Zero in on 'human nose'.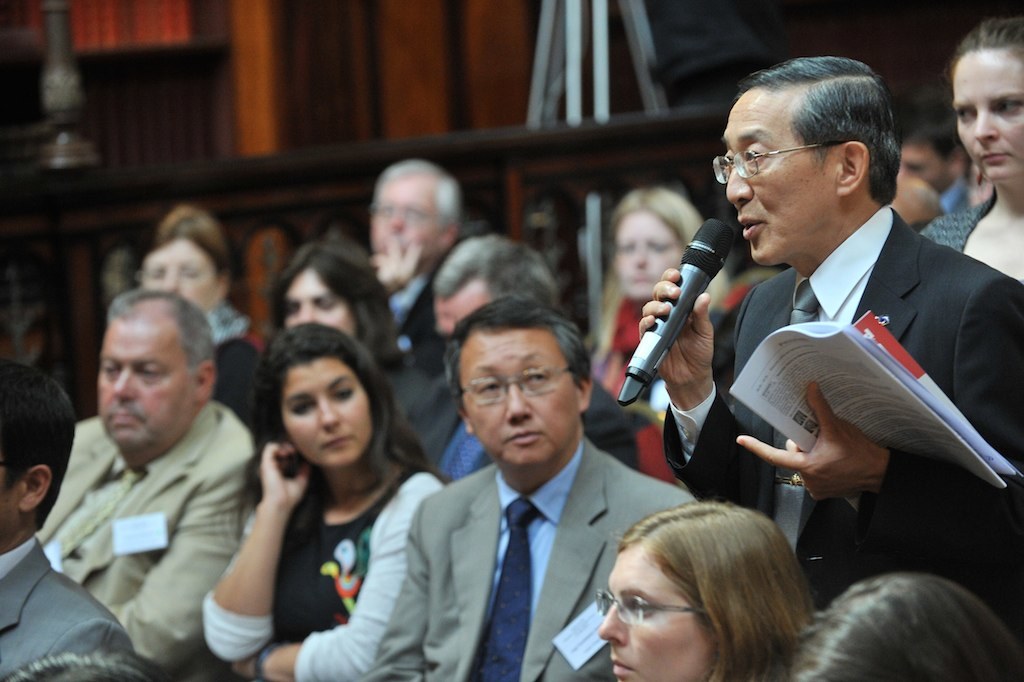
Zeroed in: rect(974, 106, 1000, 138).
